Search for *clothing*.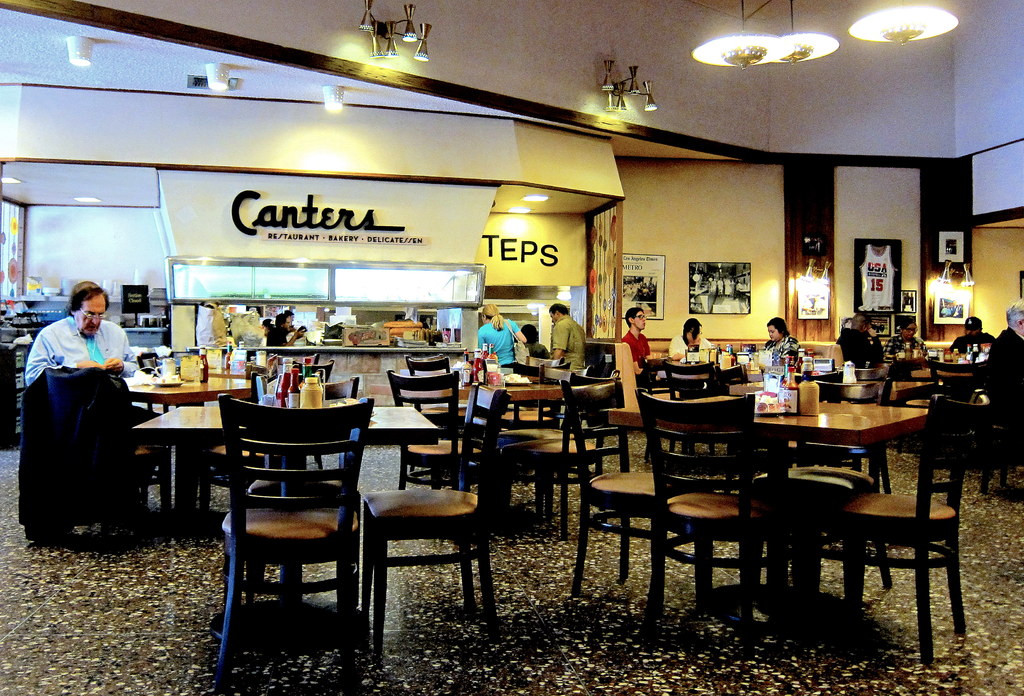
Found at [950,331,1000,352].
